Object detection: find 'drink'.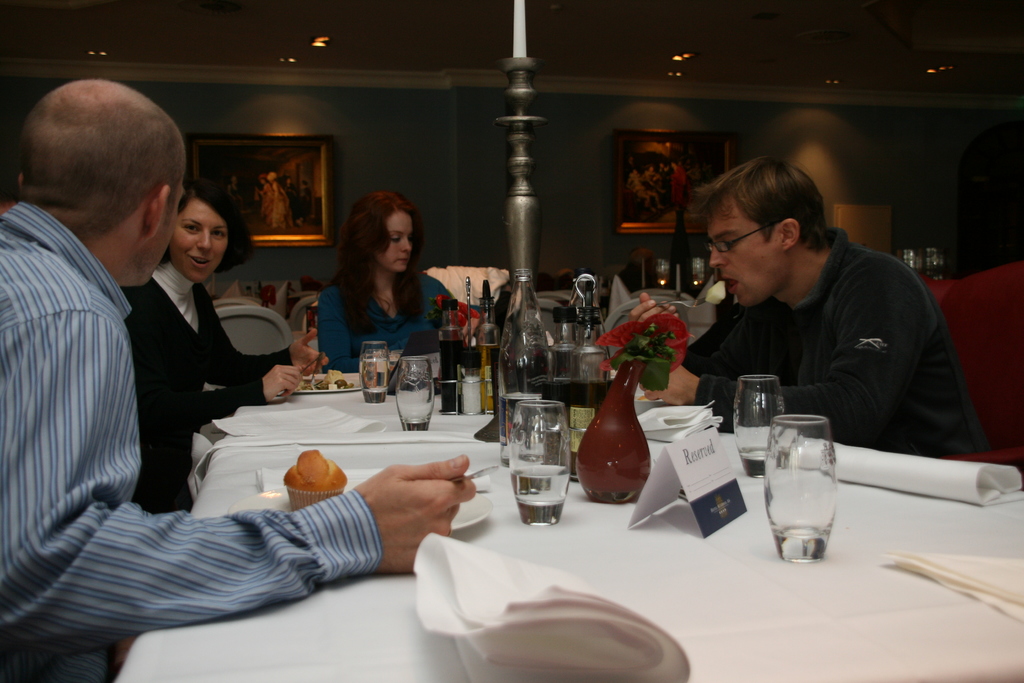
(359,358,388,390).
